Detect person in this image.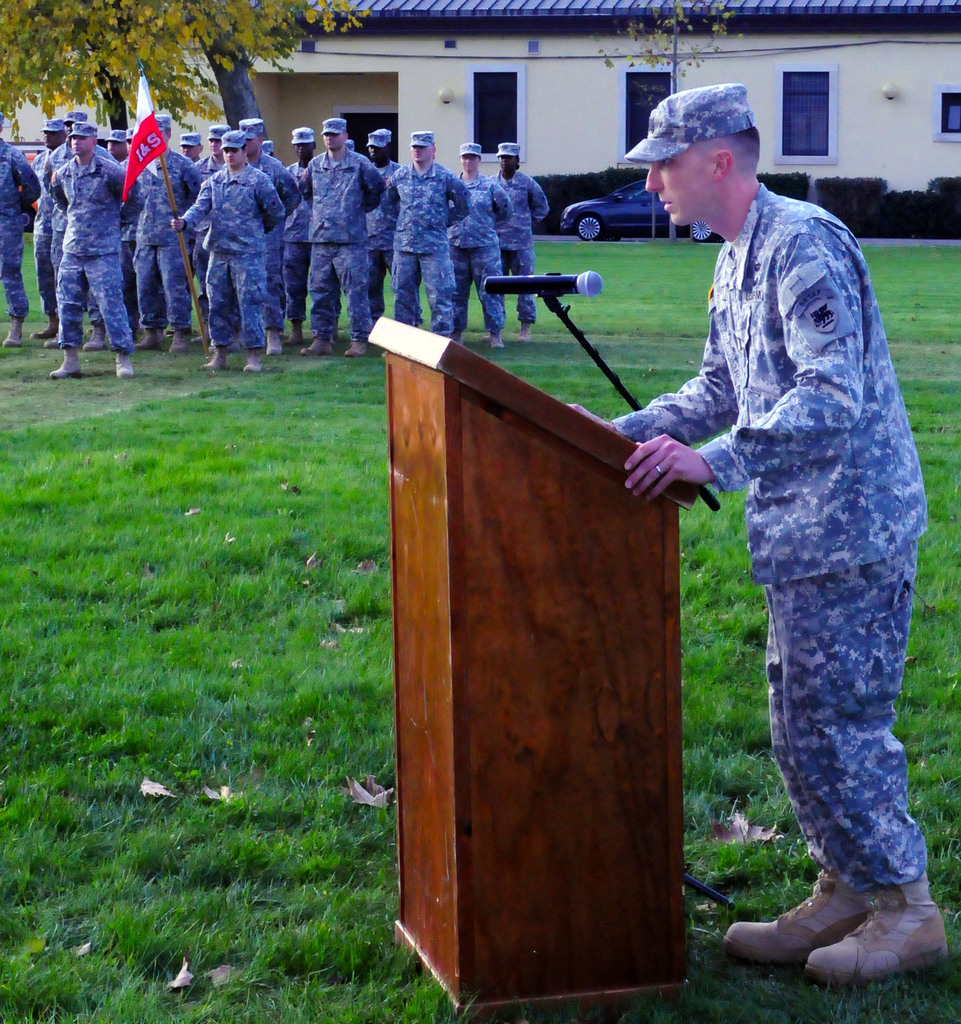
Detection: bbox=[135, 121, 209, 354].
